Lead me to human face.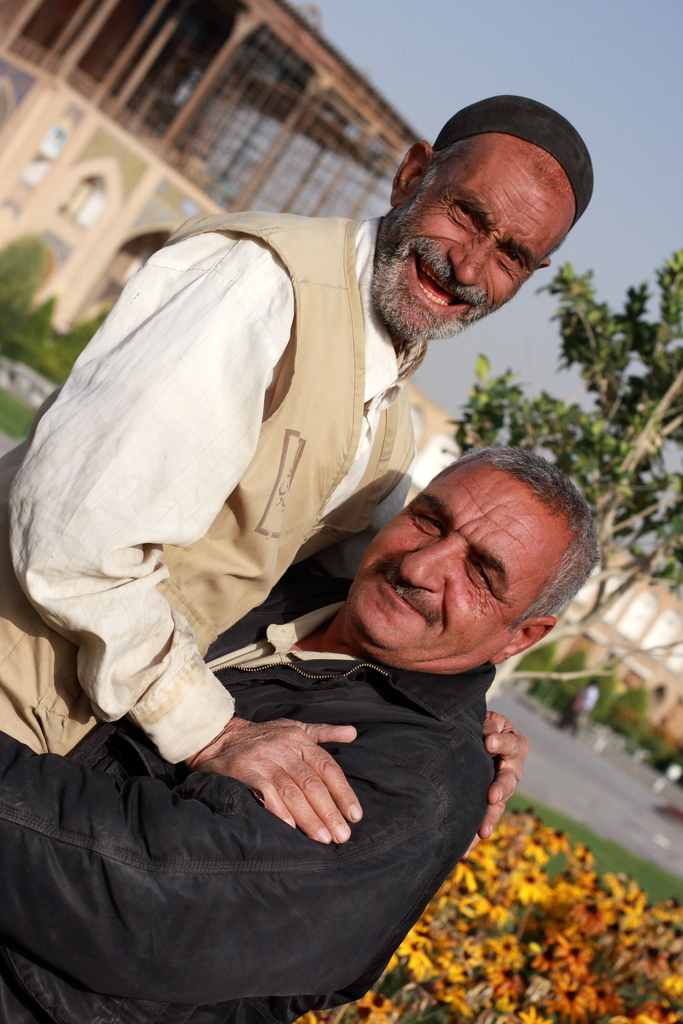
Lead to BBox(340, 447, 564, 675).
